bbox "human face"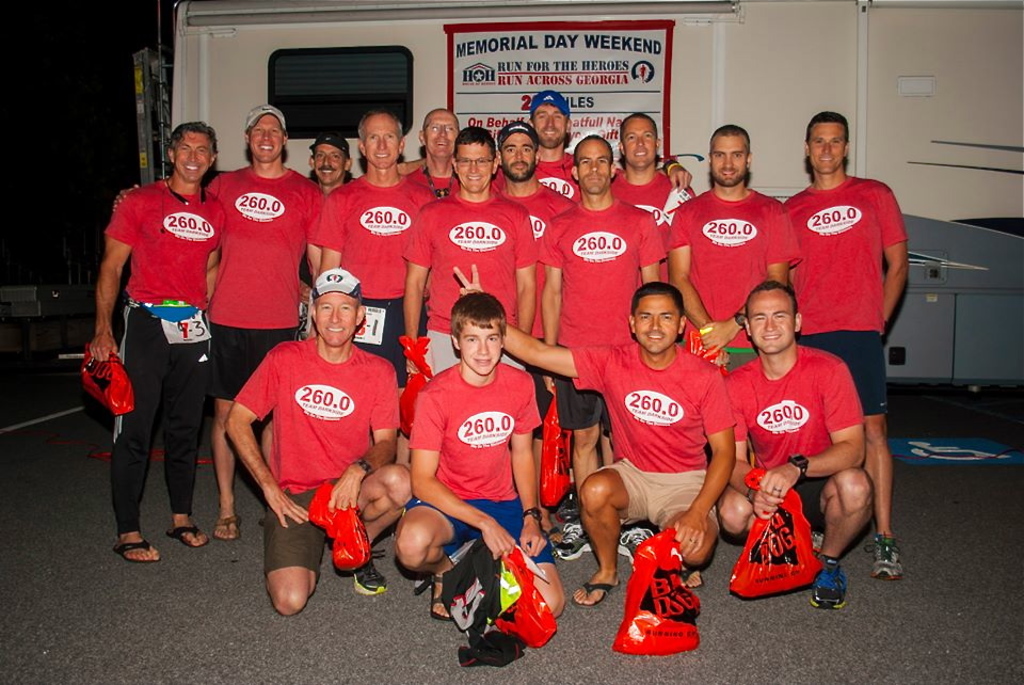
x1=314, y1=291, x2=357, y2=345
